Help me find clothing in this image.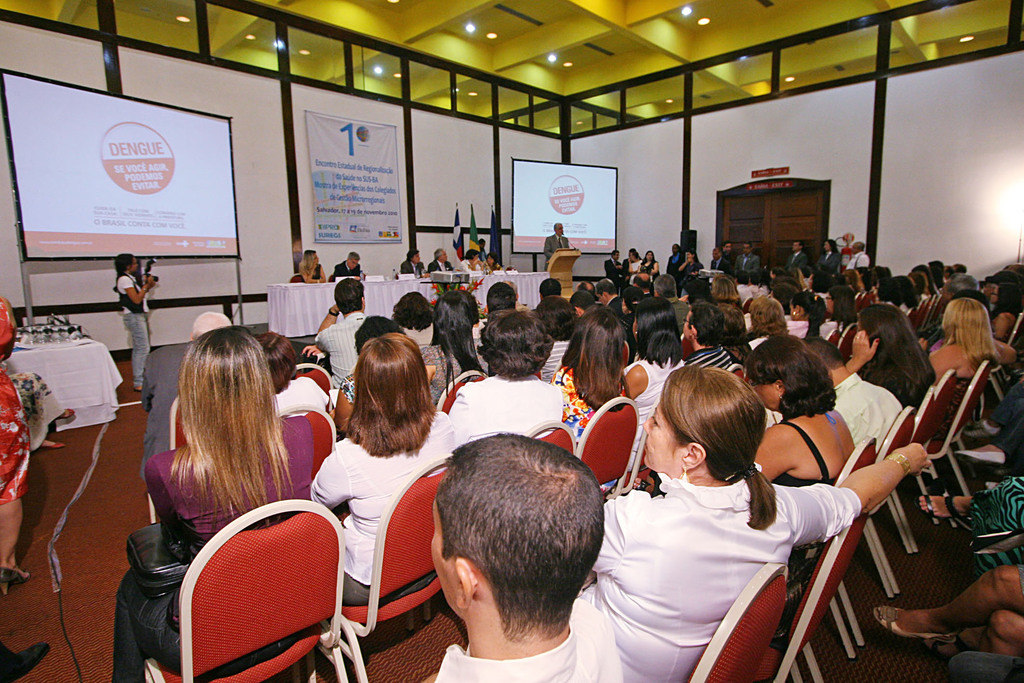
Found it: detection(681, 261, 706, 277).
